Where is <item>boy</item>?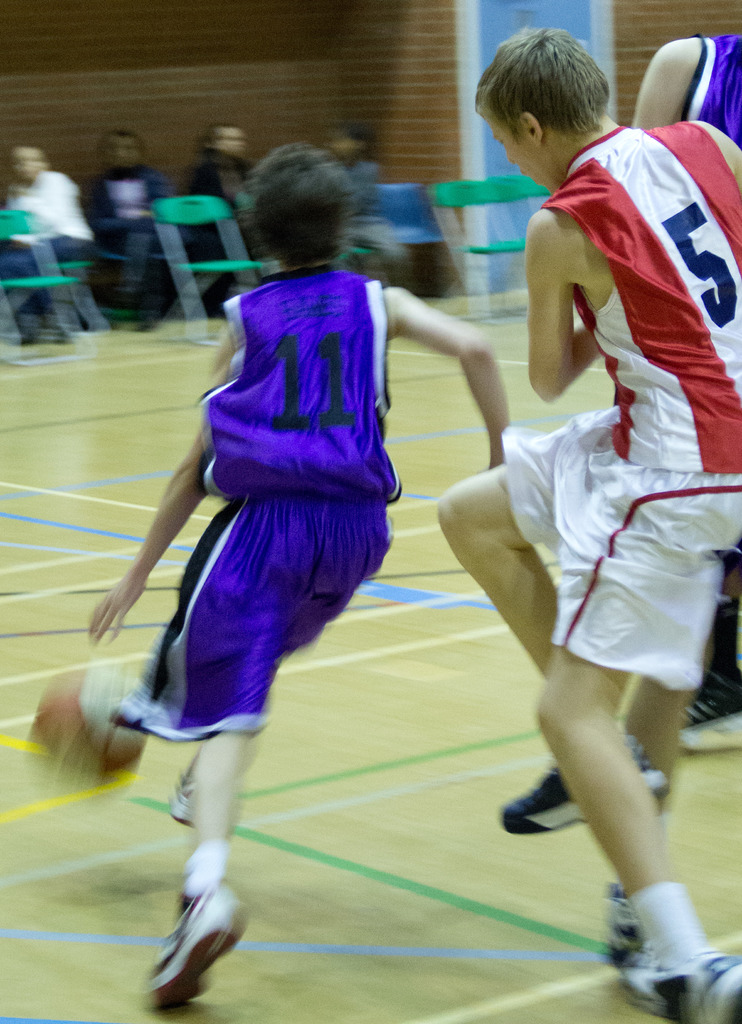
(x1=437, y1=22, x2=741, y2=1023).
